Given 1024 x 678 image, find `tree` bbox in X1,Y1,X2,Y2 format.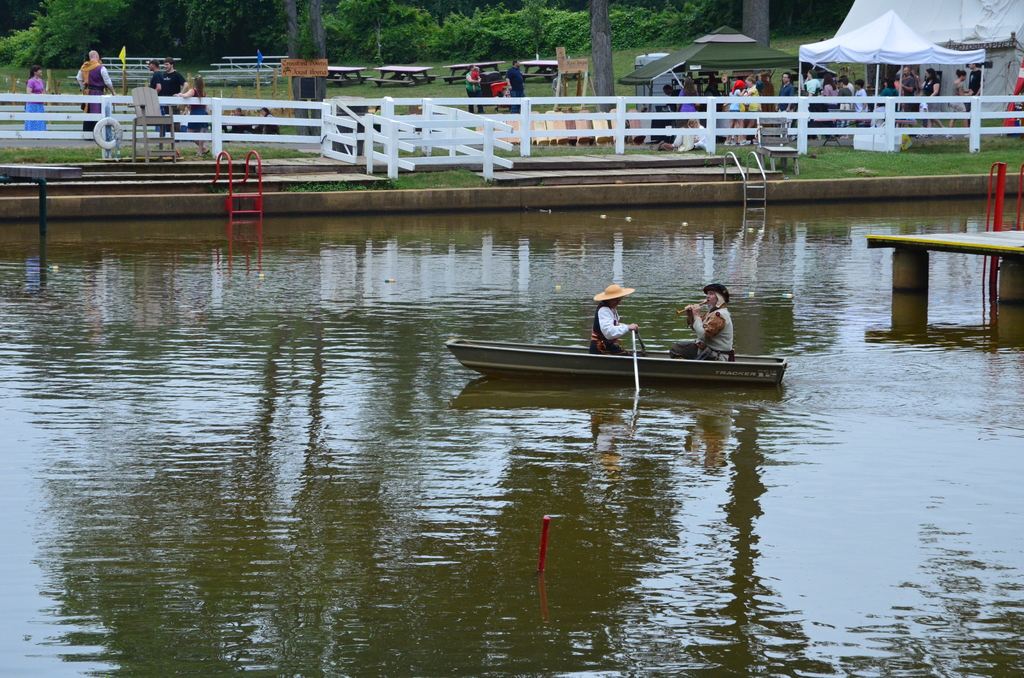
586,0,616,112.
